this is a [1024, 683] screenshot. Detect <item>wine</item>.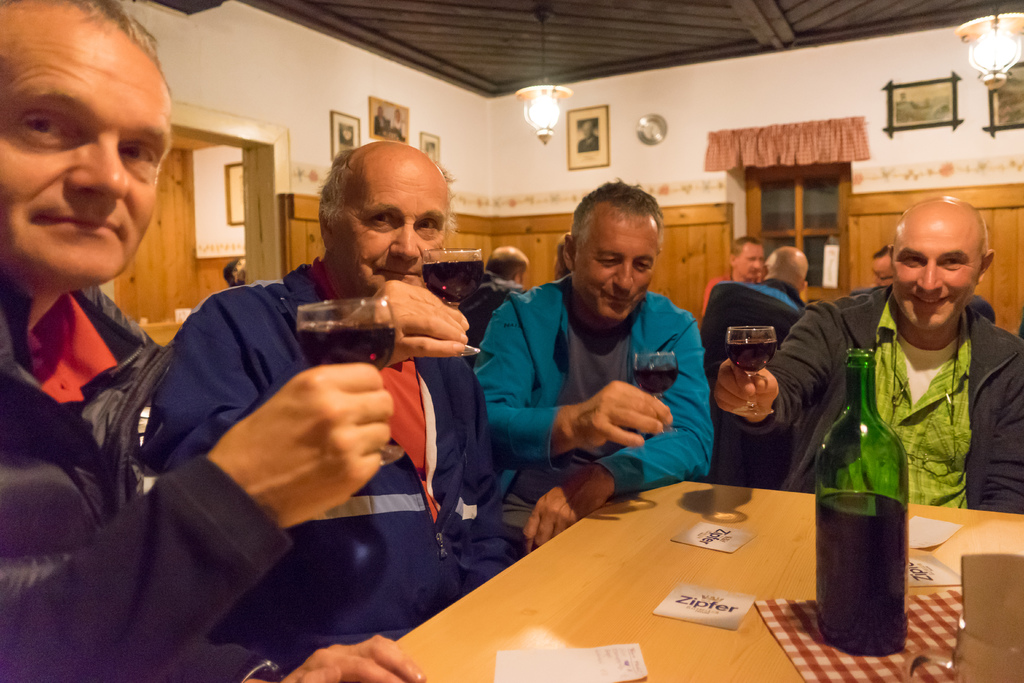
<box>426,261,484,305</box>.
